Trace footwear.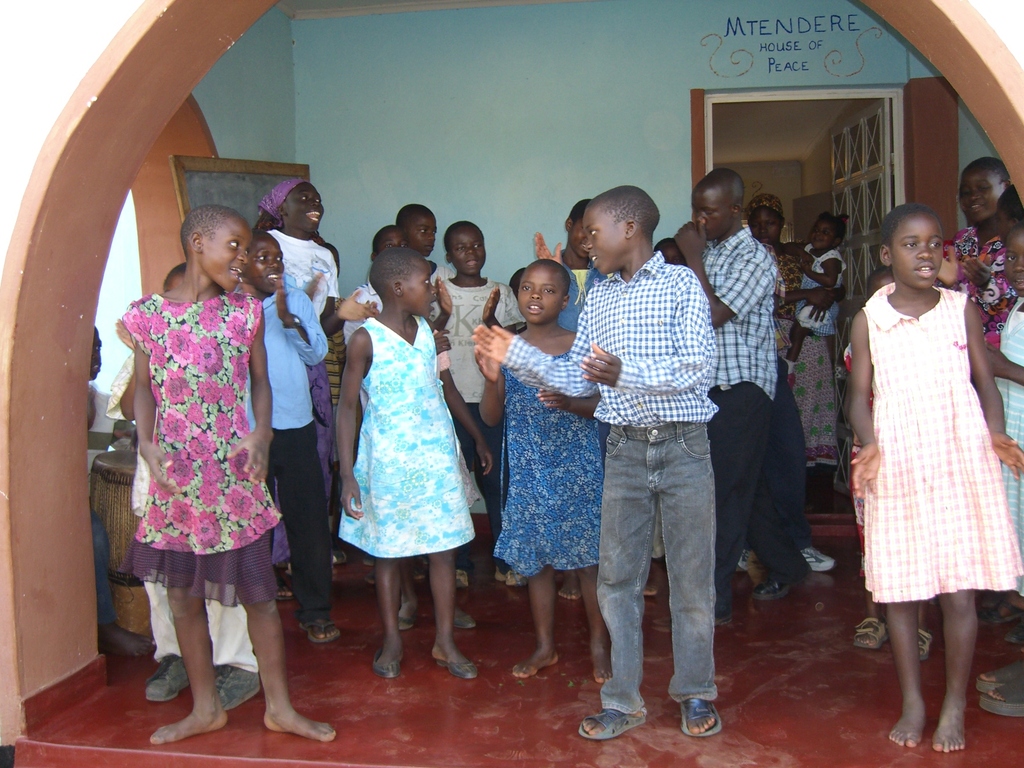
Traced to crop(575, 705, 650, 741).
